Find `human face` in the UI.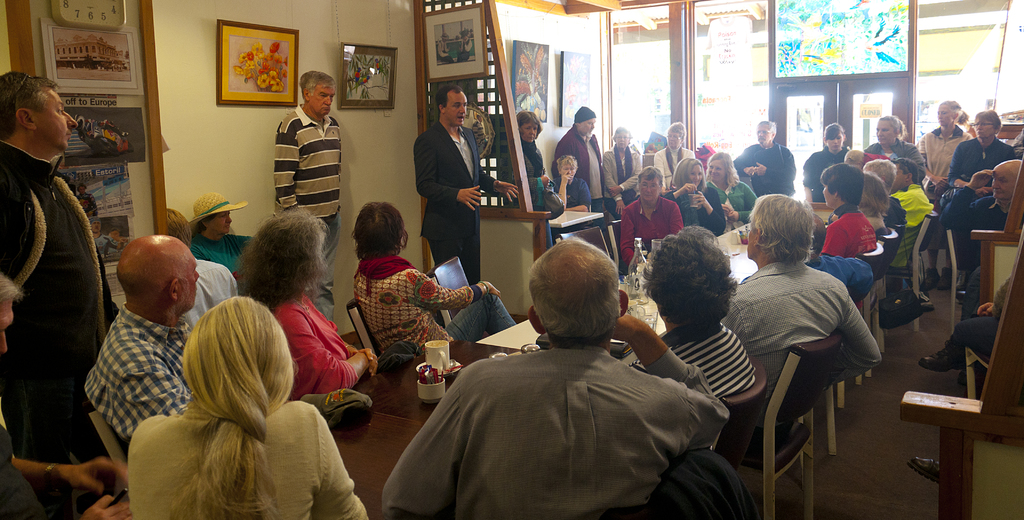
UI element at [686, 167, 707, 188].
